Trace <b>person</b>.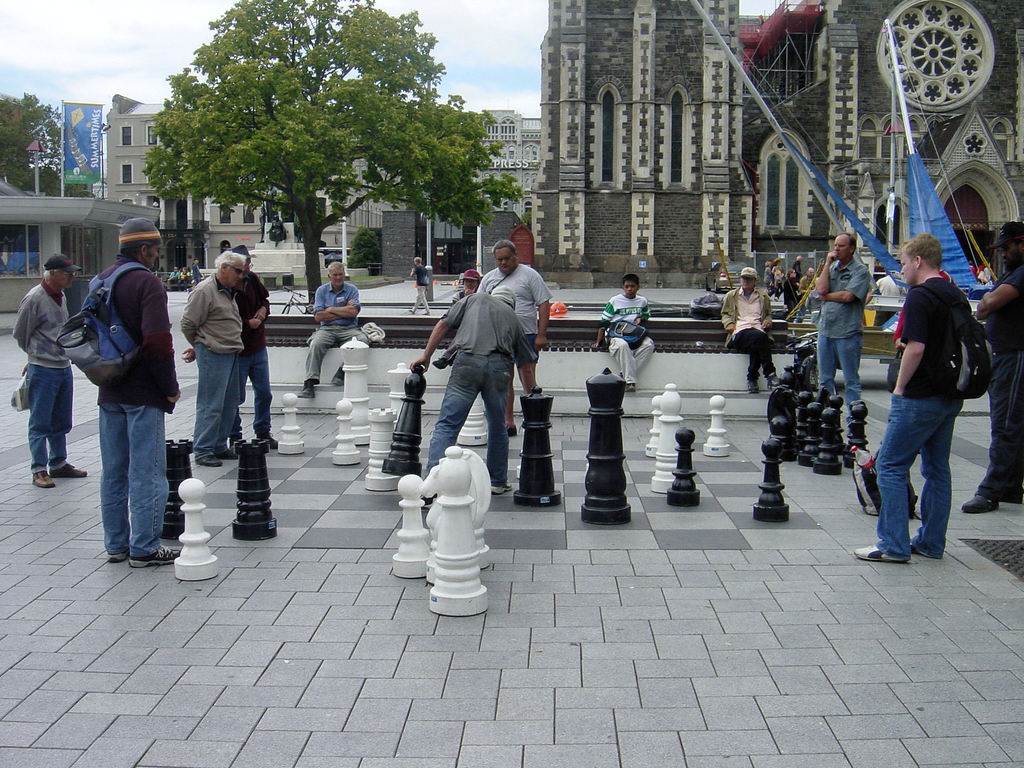
Traced to [232, 241, 280, 450].
